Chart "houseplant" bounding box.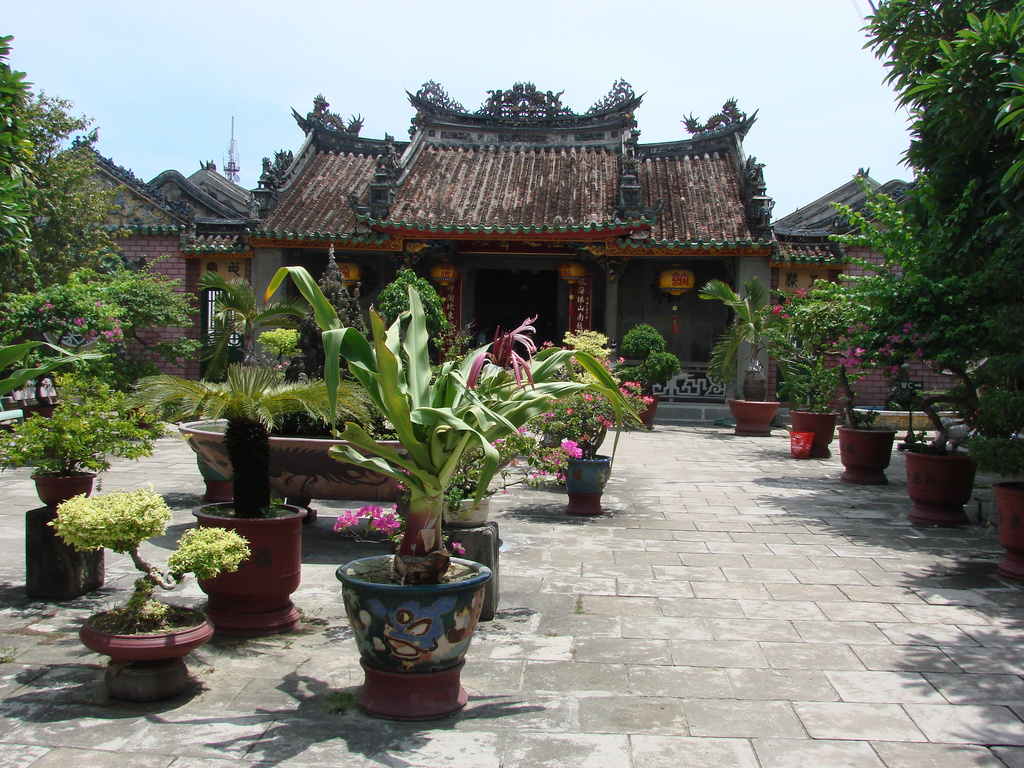
Charted: 701, 278, 799, 442.
